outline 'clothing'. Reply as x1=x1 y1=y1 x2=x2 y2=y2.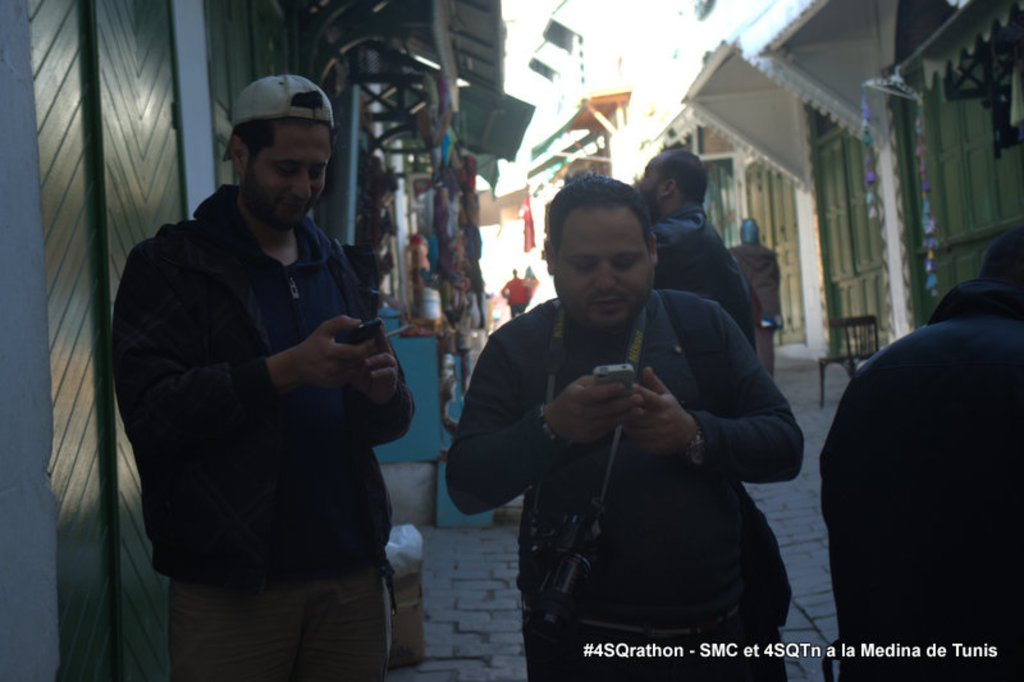
x1=435 y1=284 x2=808 y2=681.
